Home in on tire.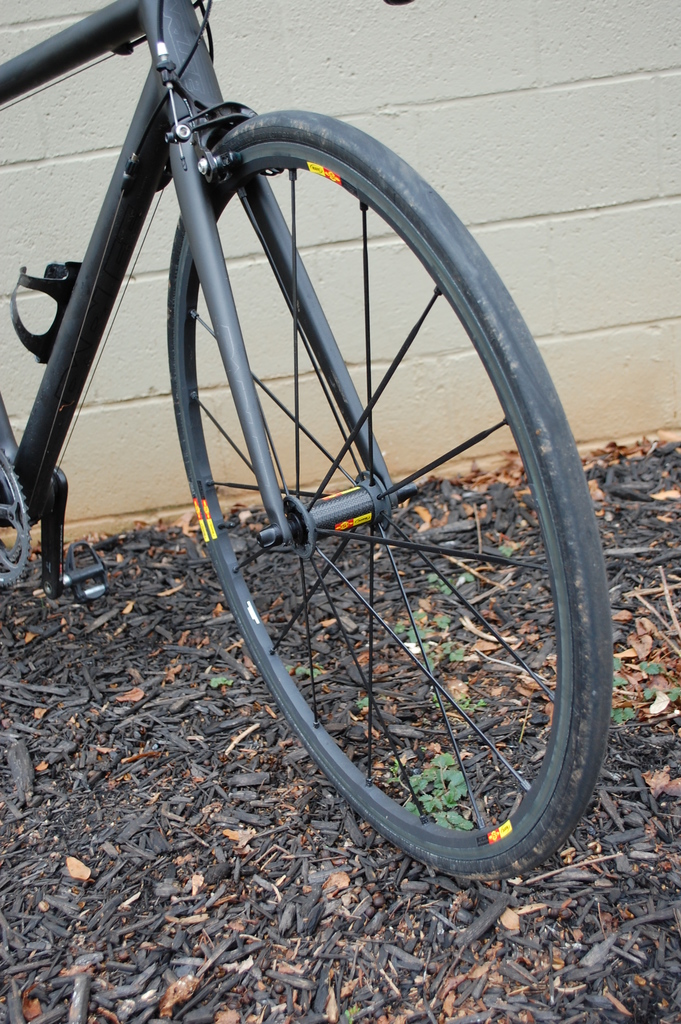
Homed in at 42 92 614 871.
